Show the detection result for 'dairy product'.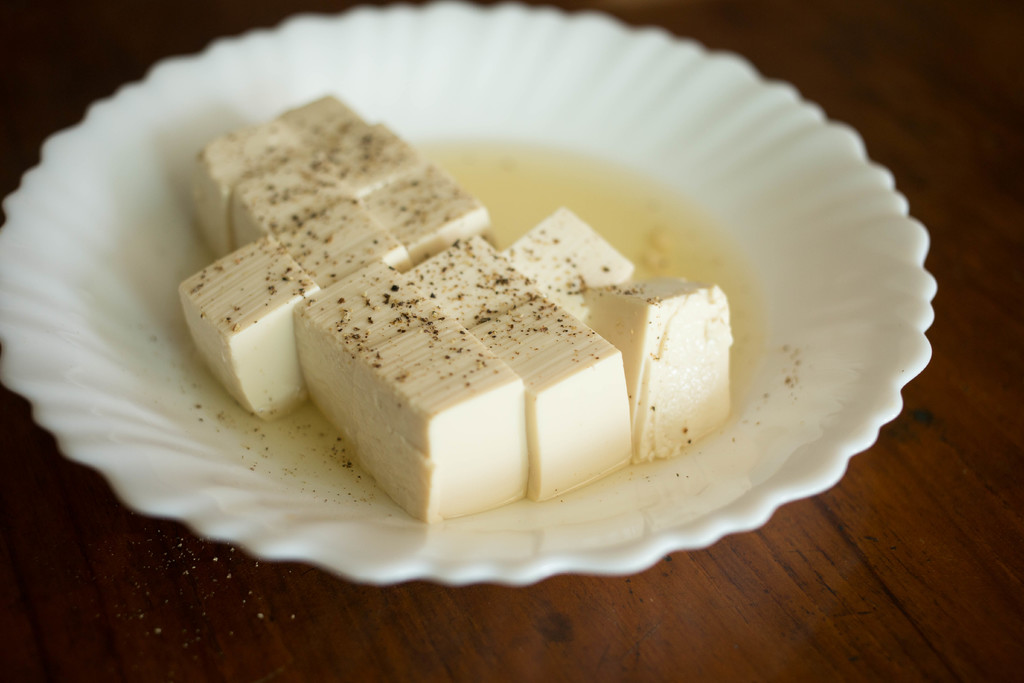
232, 43, 908, 550.
